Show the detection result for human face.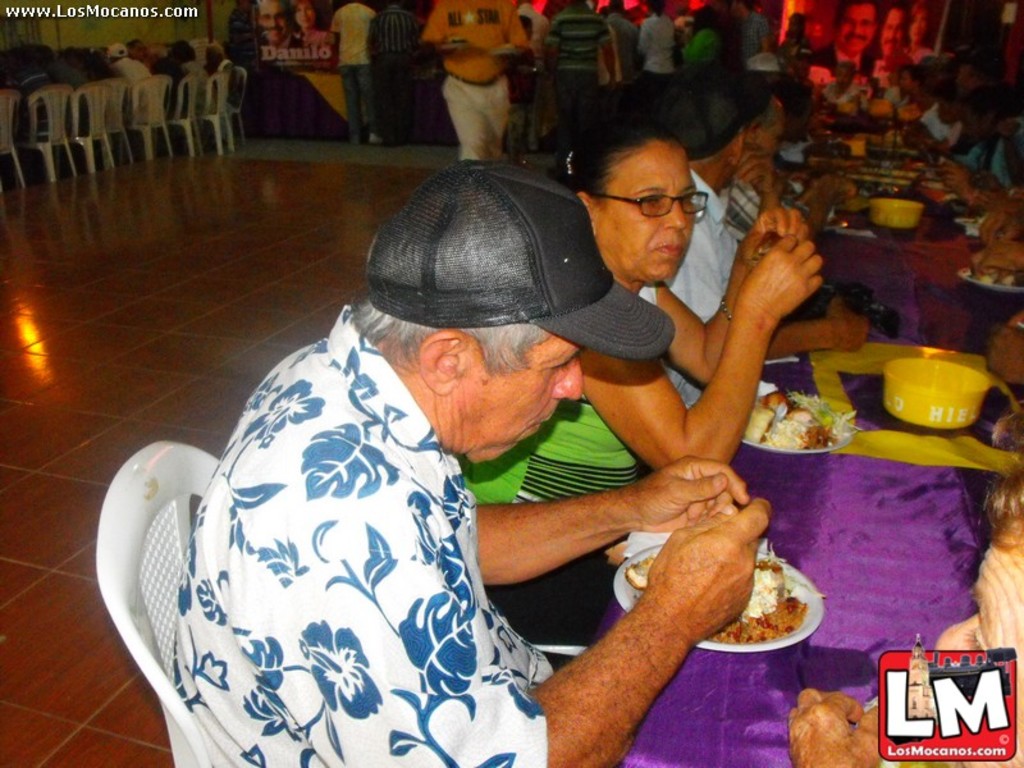
[877, 1, 905, 51].
